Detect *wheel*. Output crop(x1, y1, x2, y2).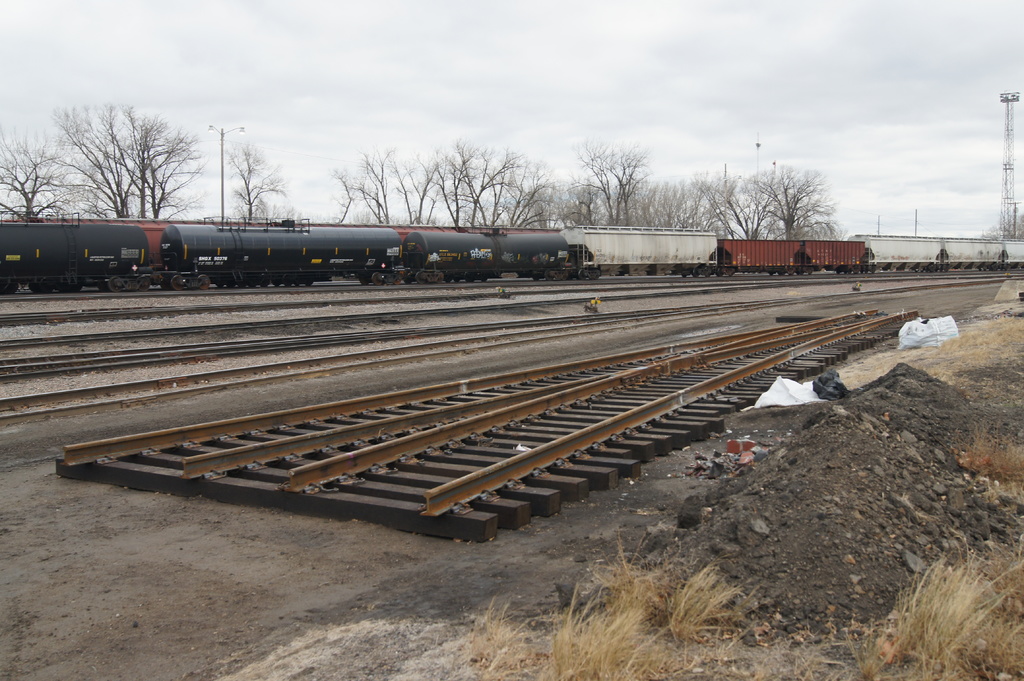
crop(170, 276, 186, 289).
